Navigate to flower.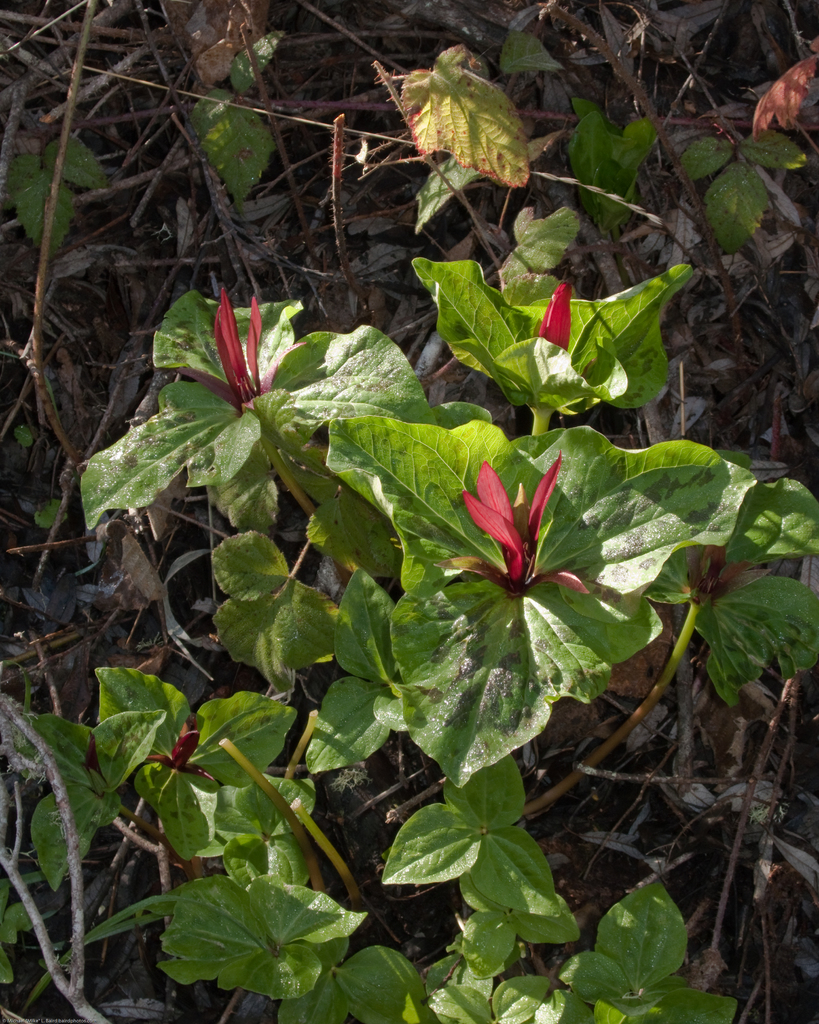
Navigation target: 147 712 216 783.
